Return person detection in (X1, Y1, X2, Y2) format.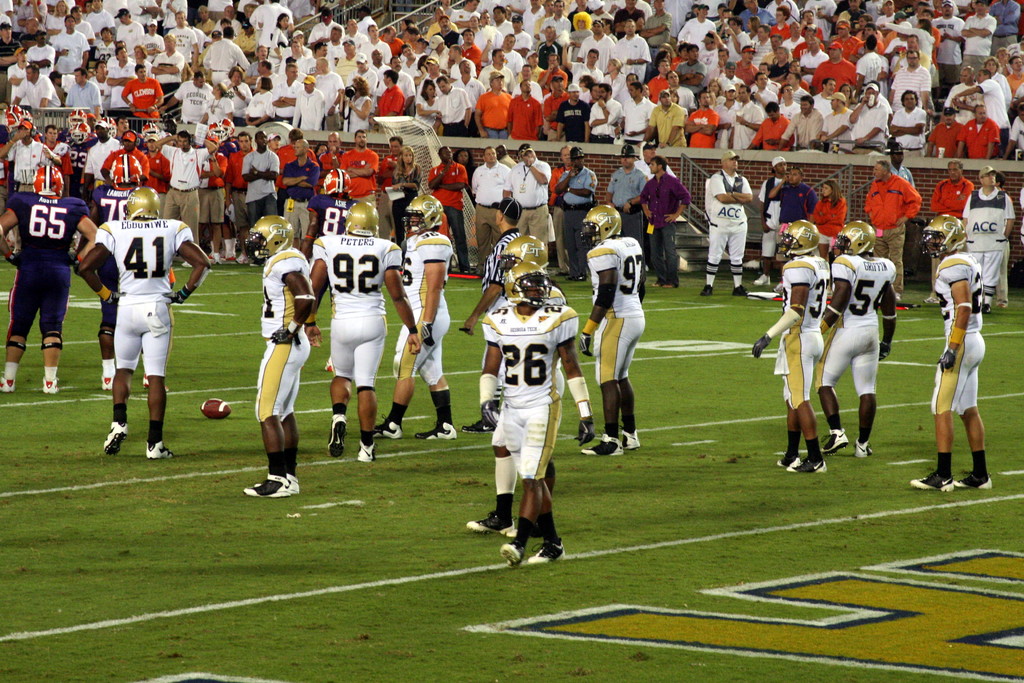
(371, 193, 458, 440).
